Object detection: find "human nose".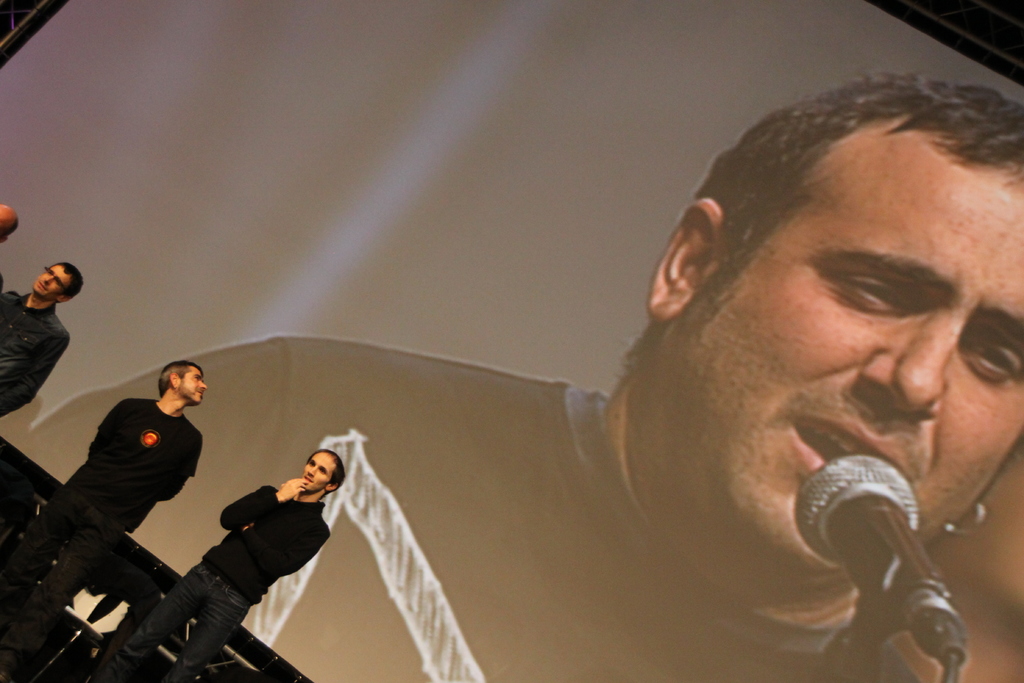
(left=861, top=308, right=968, bottom=409).
